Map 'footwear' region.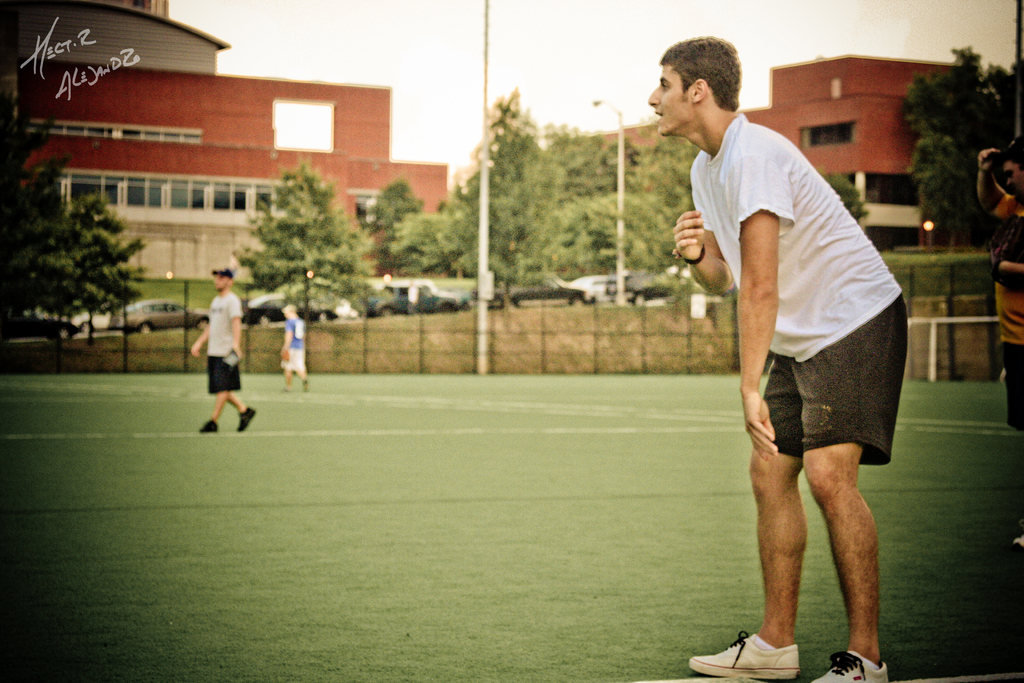
Mapped to region(689, 636, 800, 678).
